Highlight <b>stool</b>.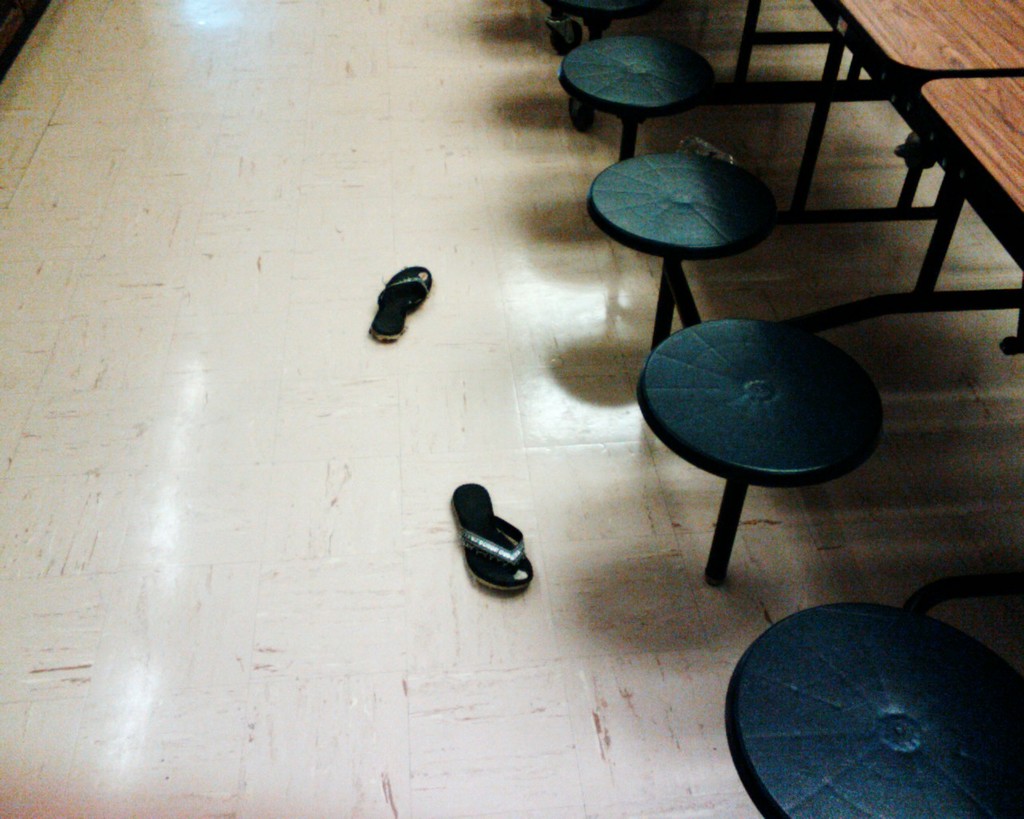
Highlighted region: bbox=[730, 608, 1023, 818].
